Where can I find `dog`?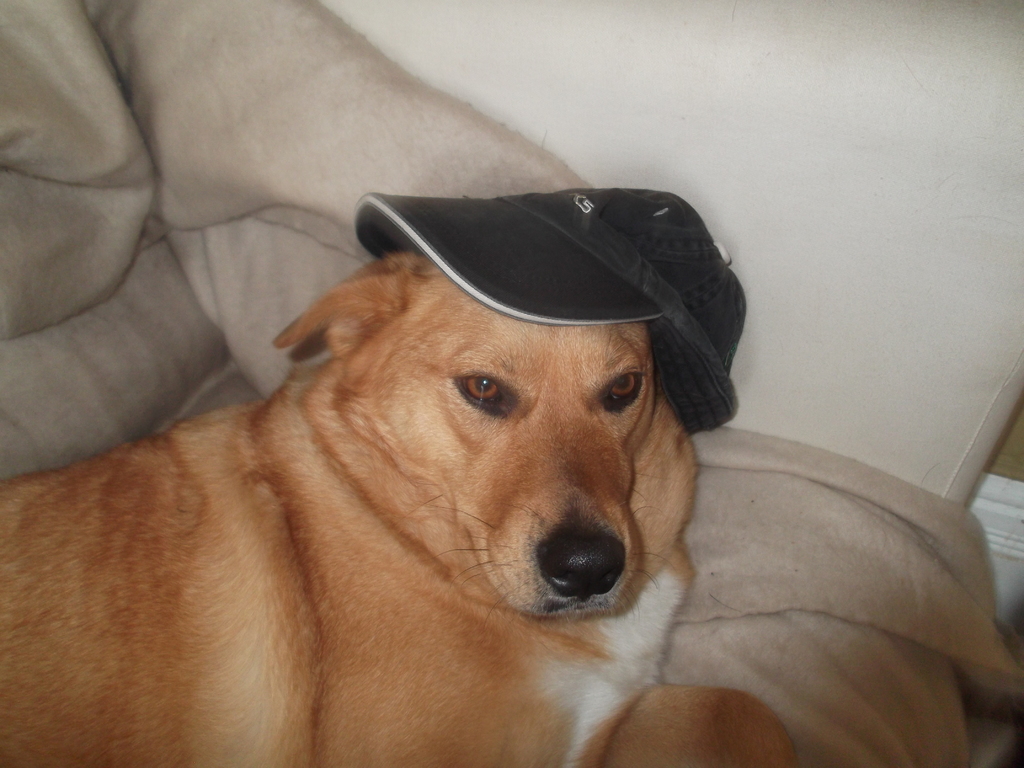
You can find it at 0 248 804 767.
